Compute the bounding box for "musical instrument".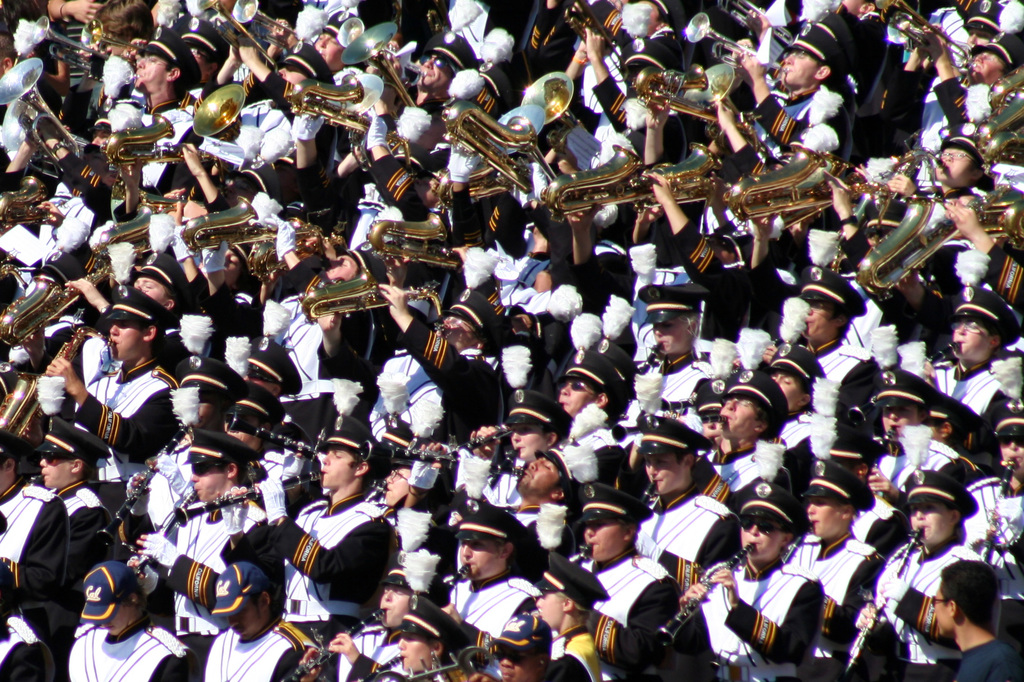
region(441, 97, 559, 232).
